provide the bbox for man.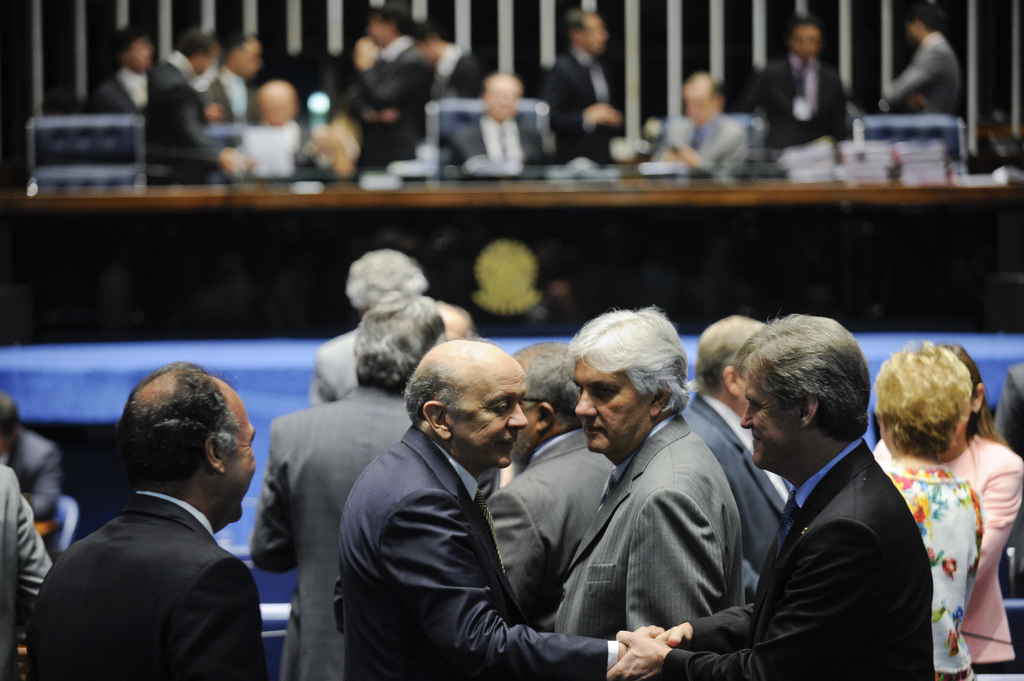
348:5:440:171.
